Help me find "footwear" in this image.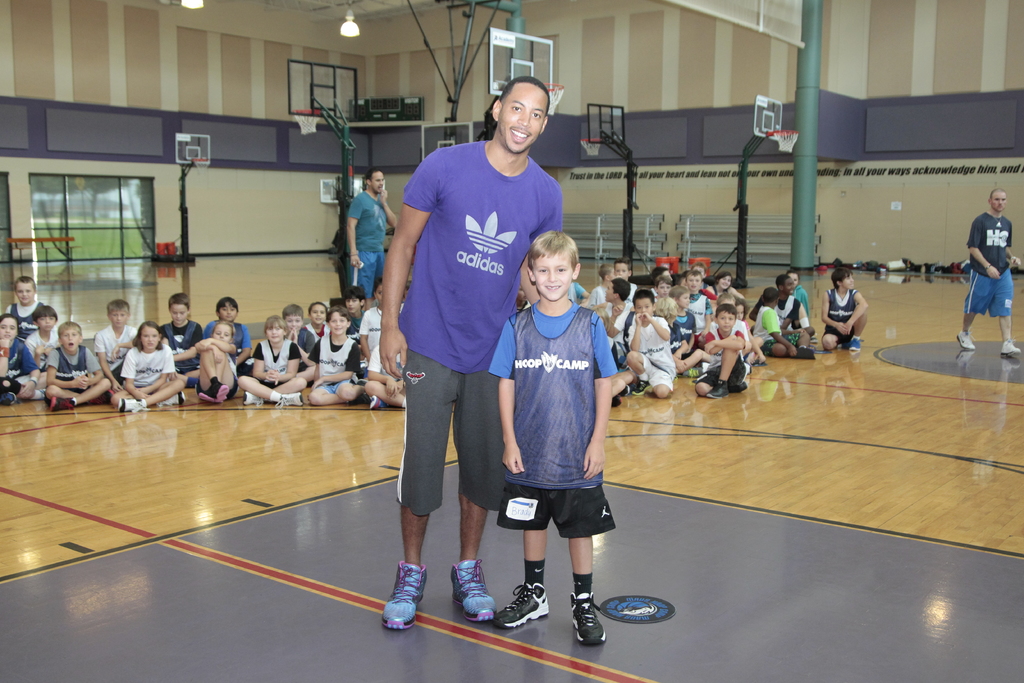
Found it: 275:392:303:409.
